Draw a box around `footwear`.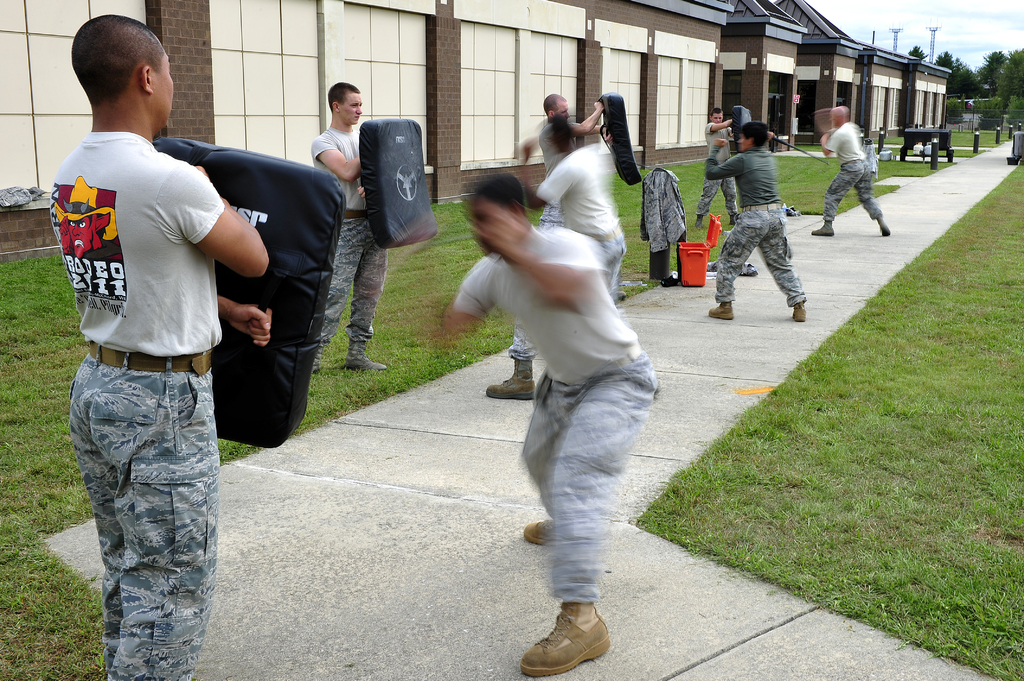
{"left": 486, "top": 359, "right": 536, "bottom": 401}.
